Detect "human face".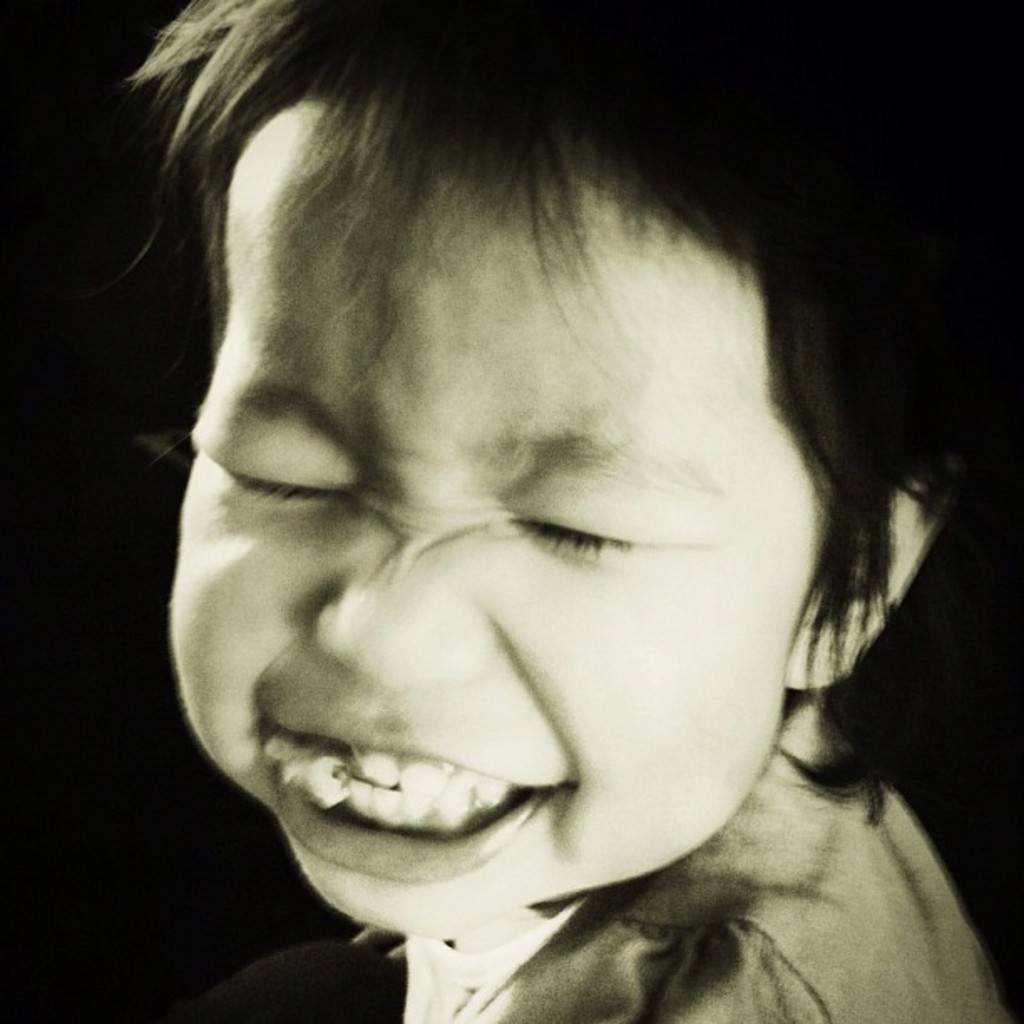
Detected at <region>172, 74, 835, 939</region>.
